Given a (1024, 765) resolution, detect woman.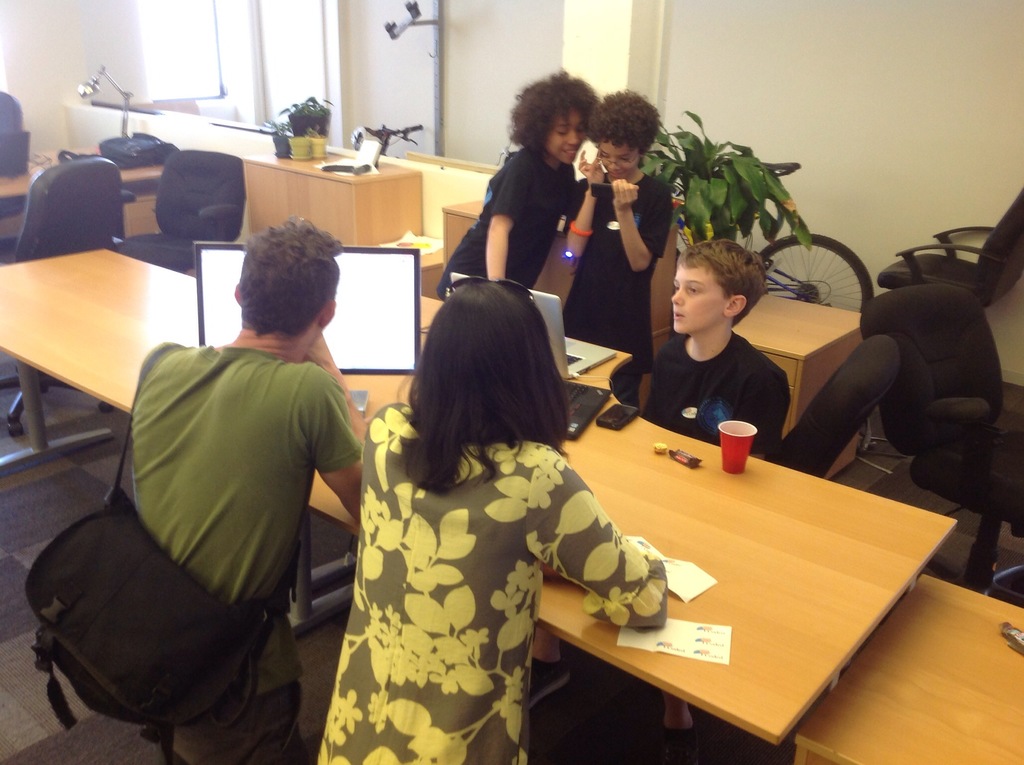
detection(554, 82, 682, 372).
